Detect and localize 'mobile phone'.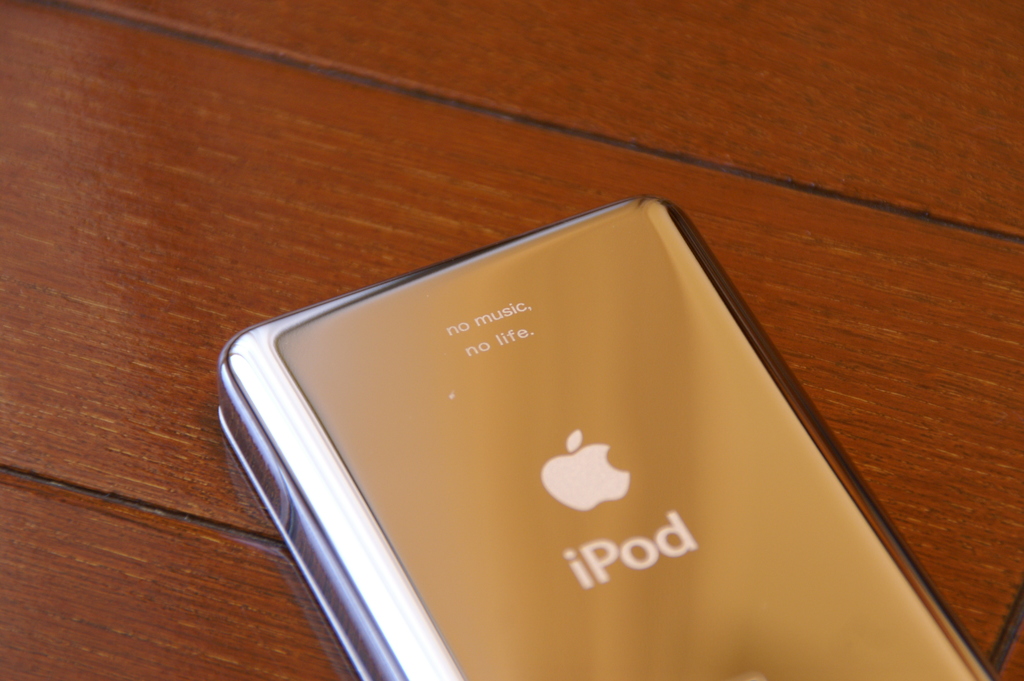
Localized at {"x1": 204, "y1": 193, "x2": 1001, "y2": 680}.
